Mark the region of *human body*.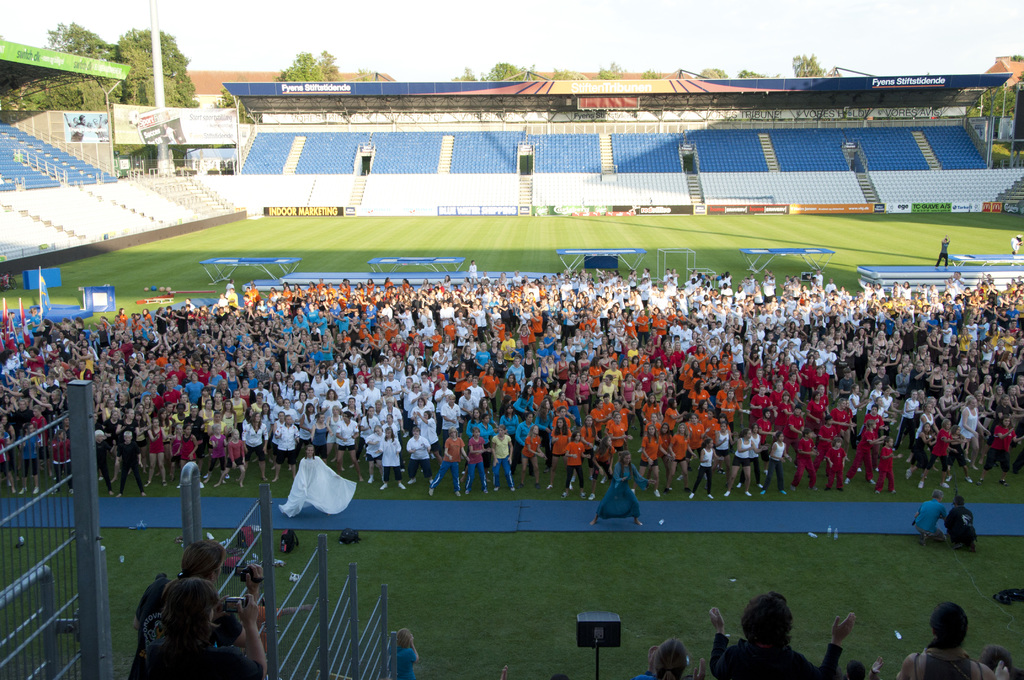
Region: 291, 346, 300, 353.
